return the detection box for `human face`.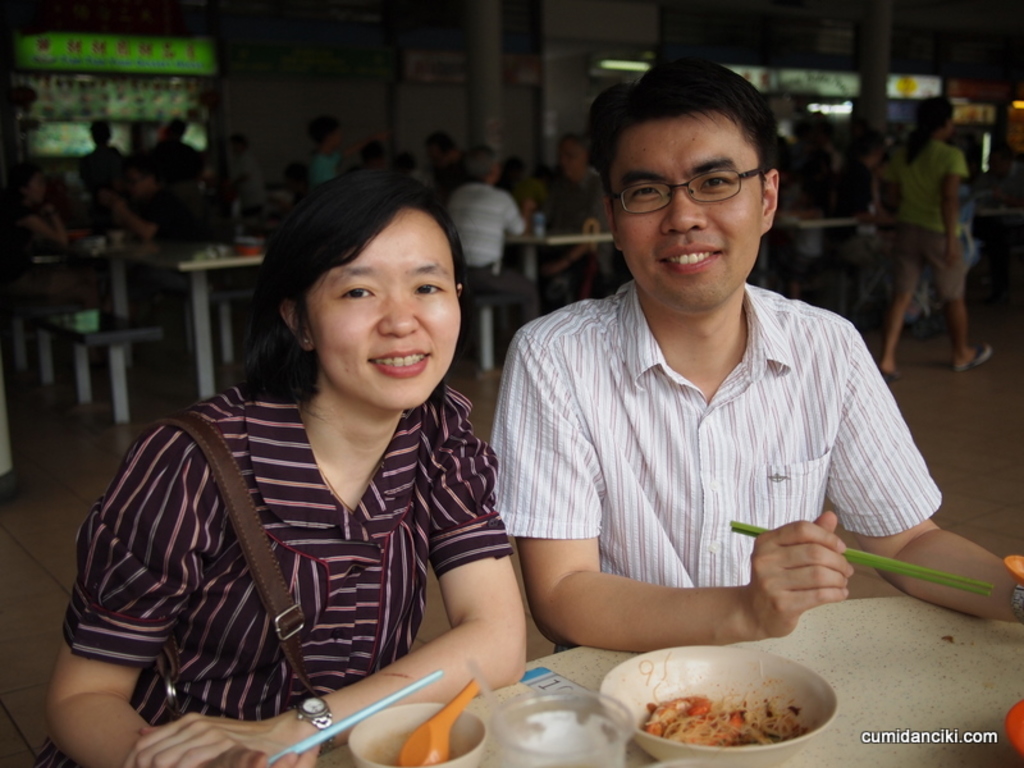
box(307, 212, 467, 410).
